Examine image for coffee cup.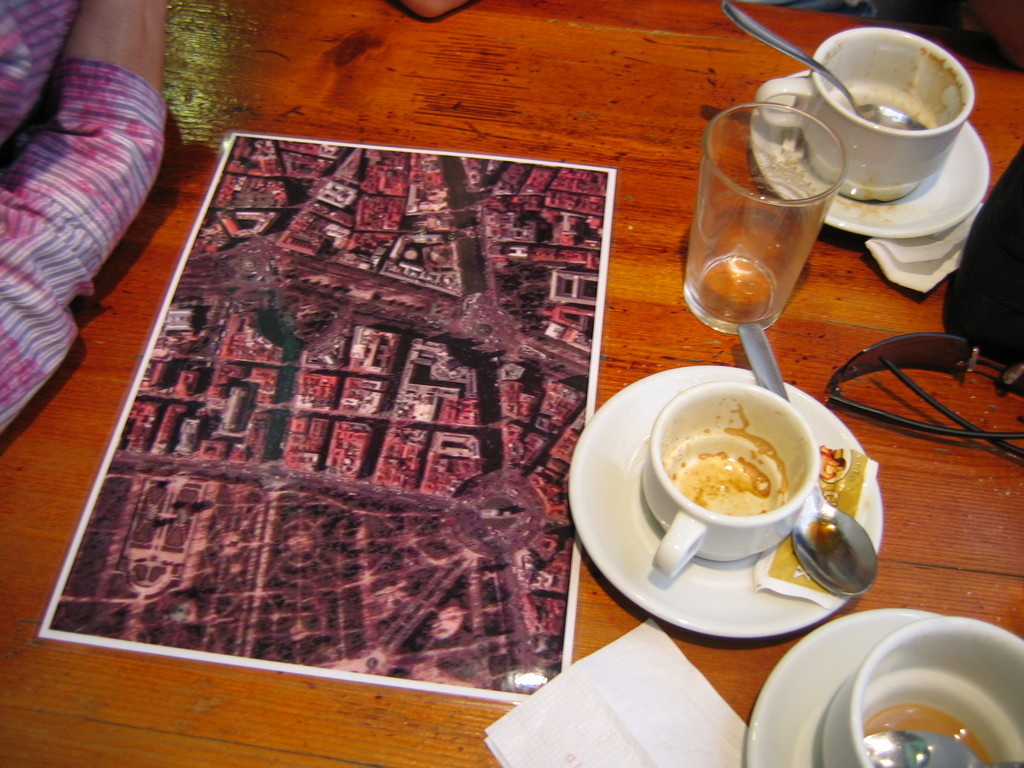
Examination result: 643,381,816,577.
